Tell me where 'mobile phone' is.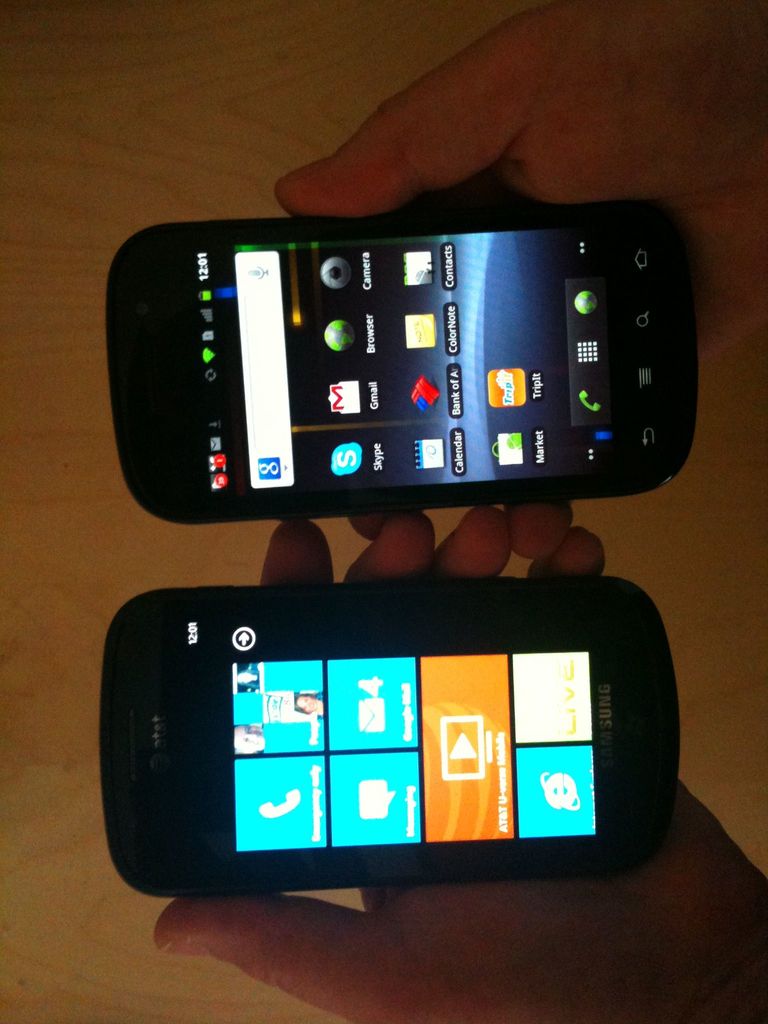
'mobile phone' is at [left=69, top=189, right=675, bottom=514].
